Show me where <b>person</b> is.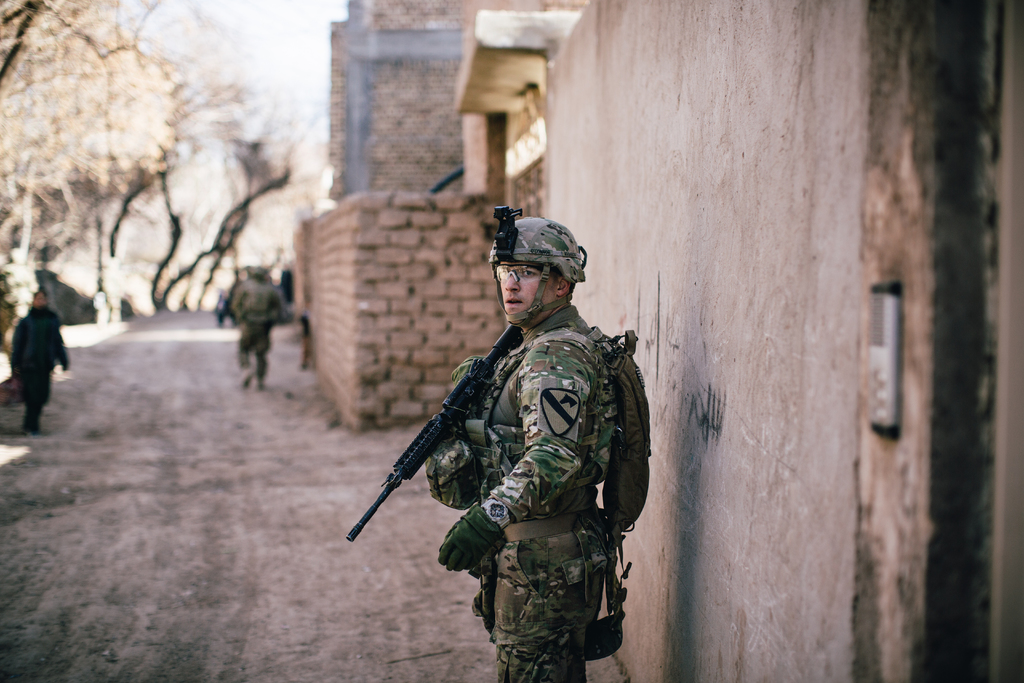
<b>person</b> is at [left=385, top=263, right=648, bottom=679].
